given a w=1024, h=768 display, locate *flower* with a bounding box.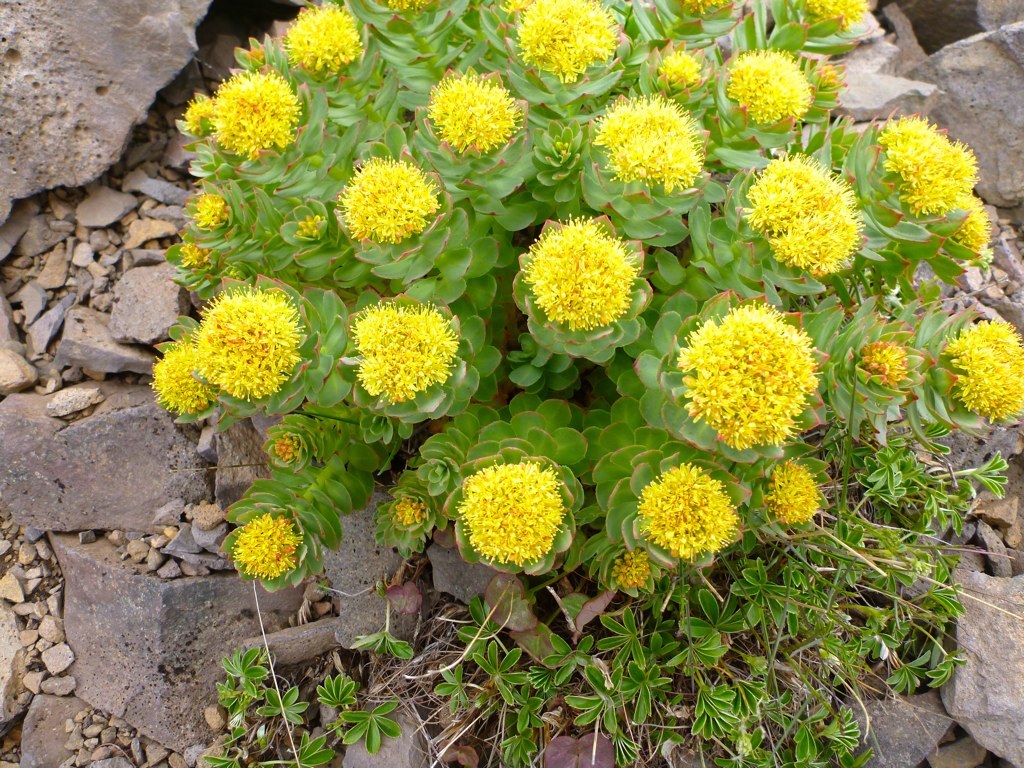
Located: [340,154,439,247].
